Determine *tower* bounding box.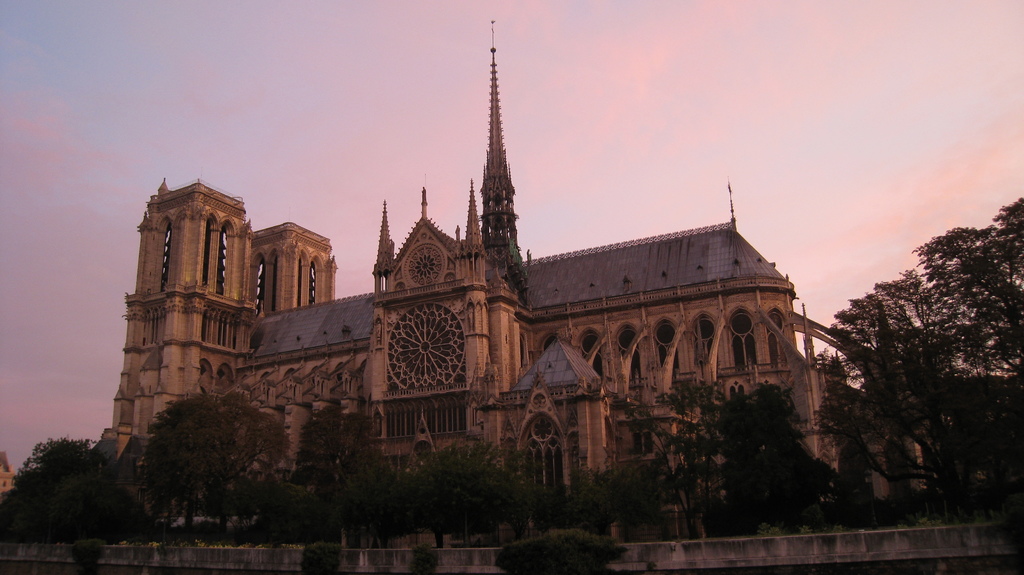
Determined: {"x1": 366, "y1": 186, "x2": 506, "y2": 482}.
